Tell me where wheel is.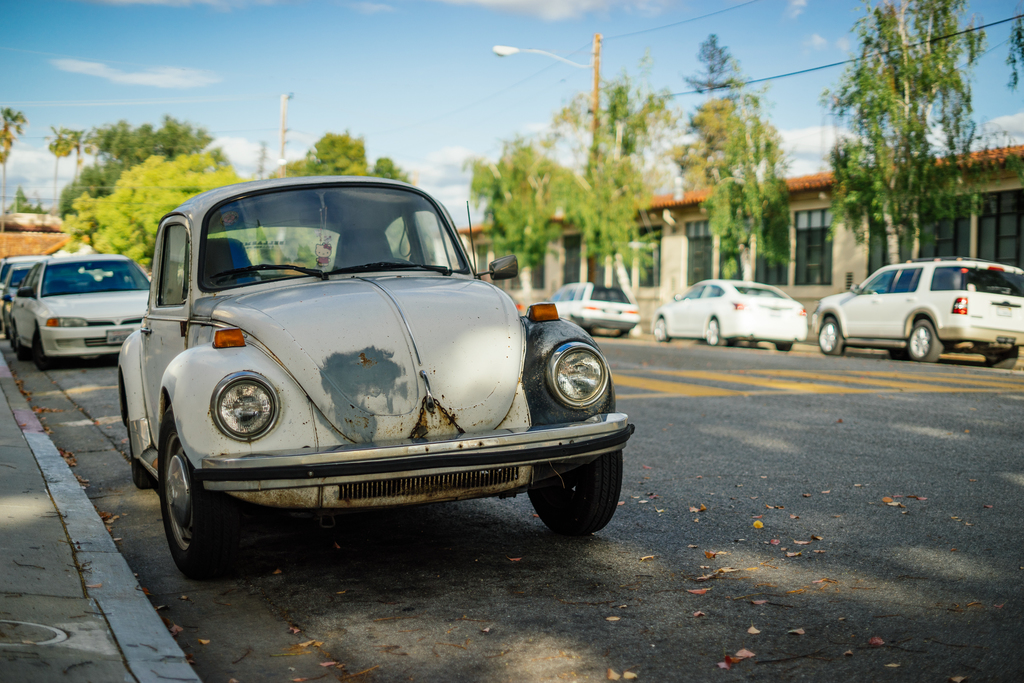
wheel is at <region>908, 322, 943, 362</region>.
